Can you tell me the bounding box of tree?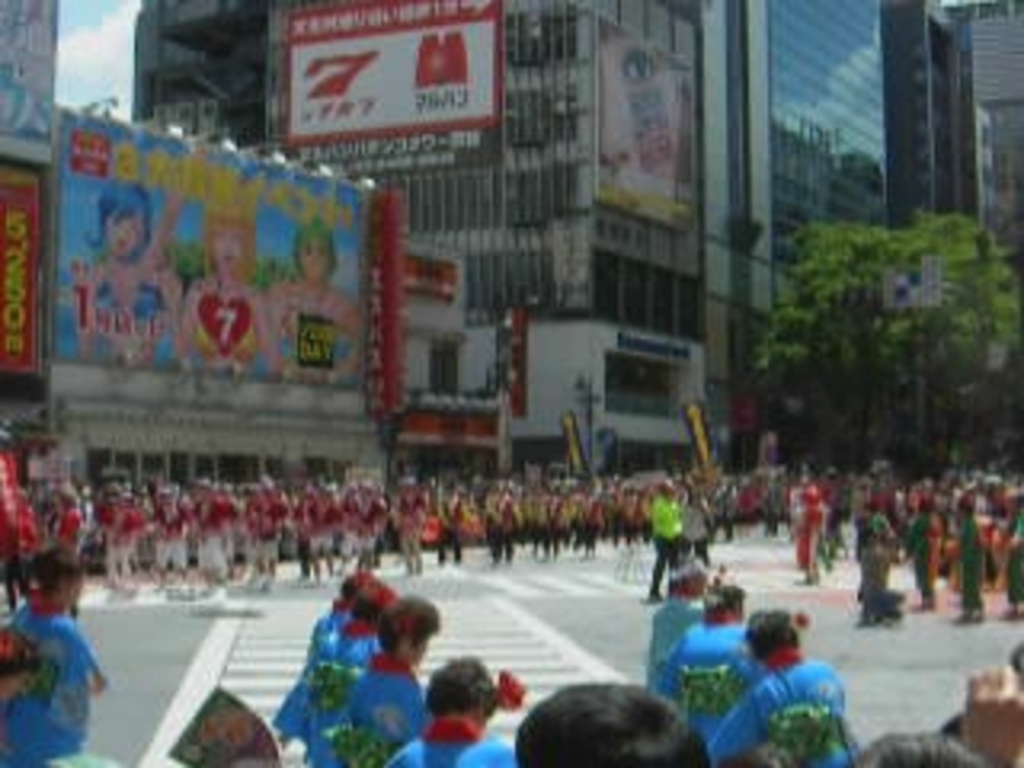
[x1=746, y1=202, x2=1021, y2=483].
